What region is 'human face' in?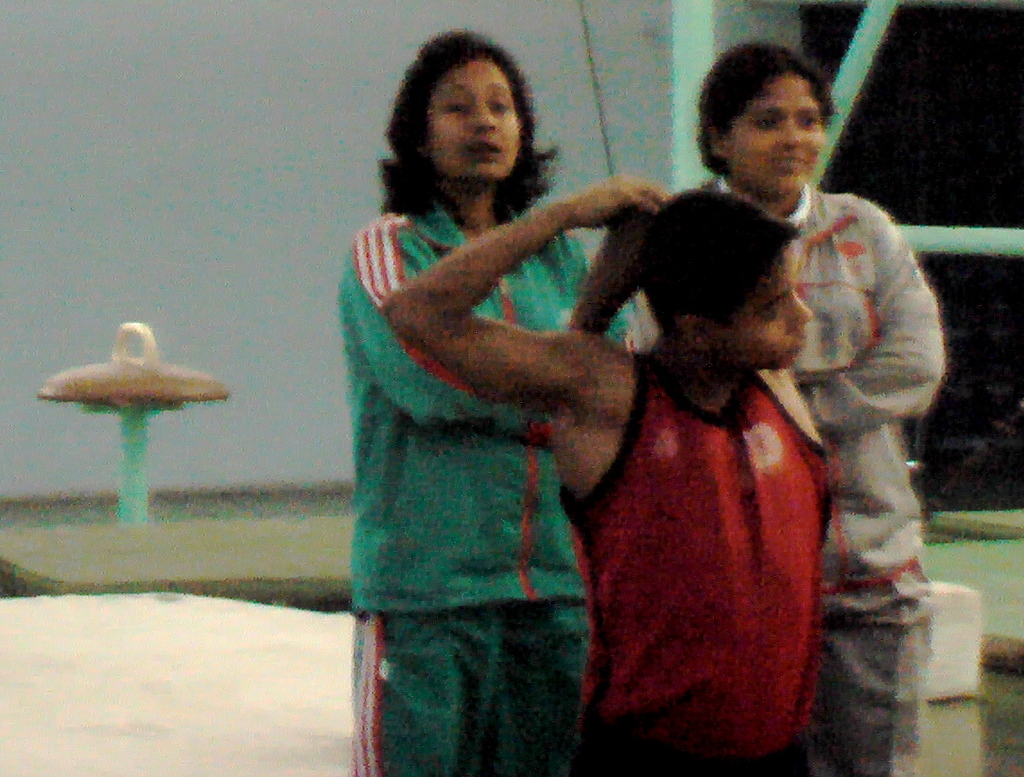
select_region(430, 57, 525, 177).
